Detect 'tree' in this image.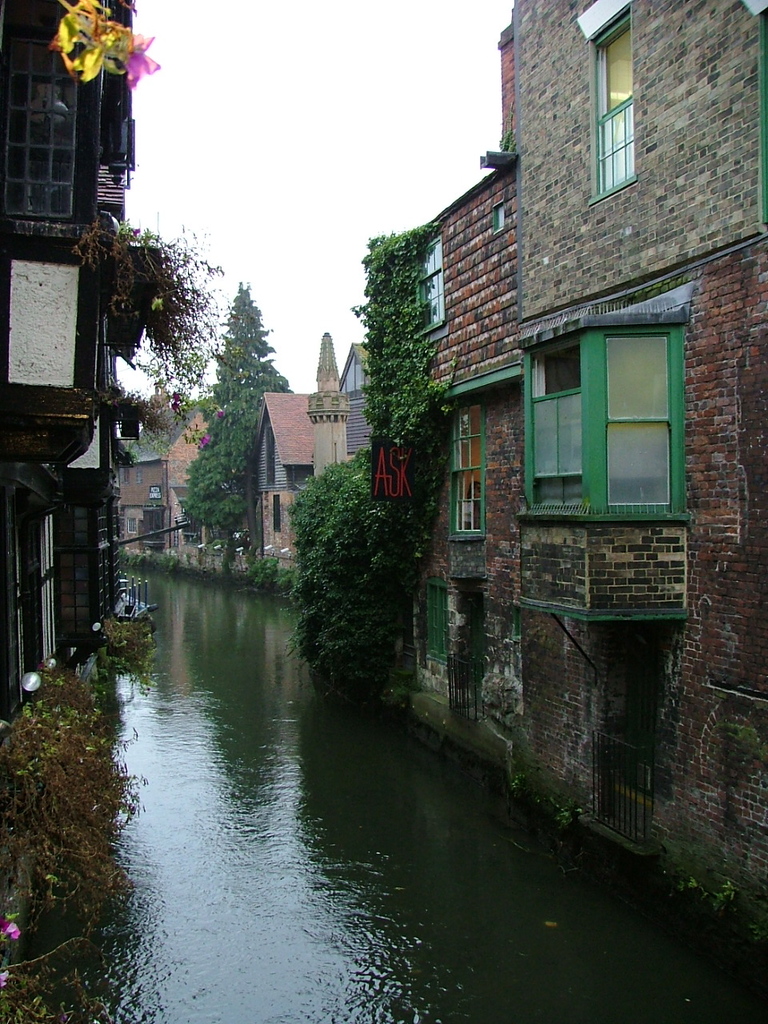
Detection: select_region(125, 383, 206, 462).
